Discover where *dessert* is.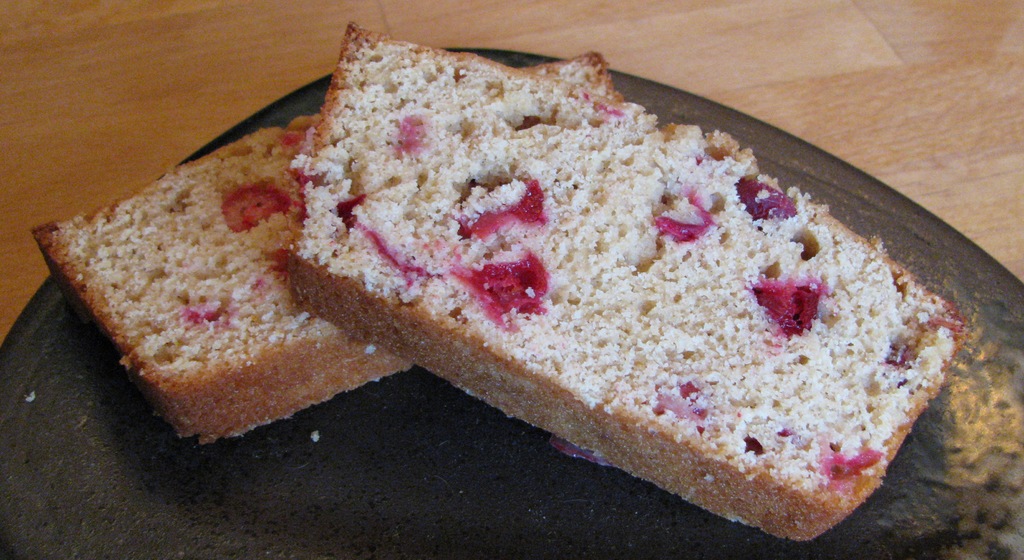
Discovered at box=[35, 51, 625, 443].
